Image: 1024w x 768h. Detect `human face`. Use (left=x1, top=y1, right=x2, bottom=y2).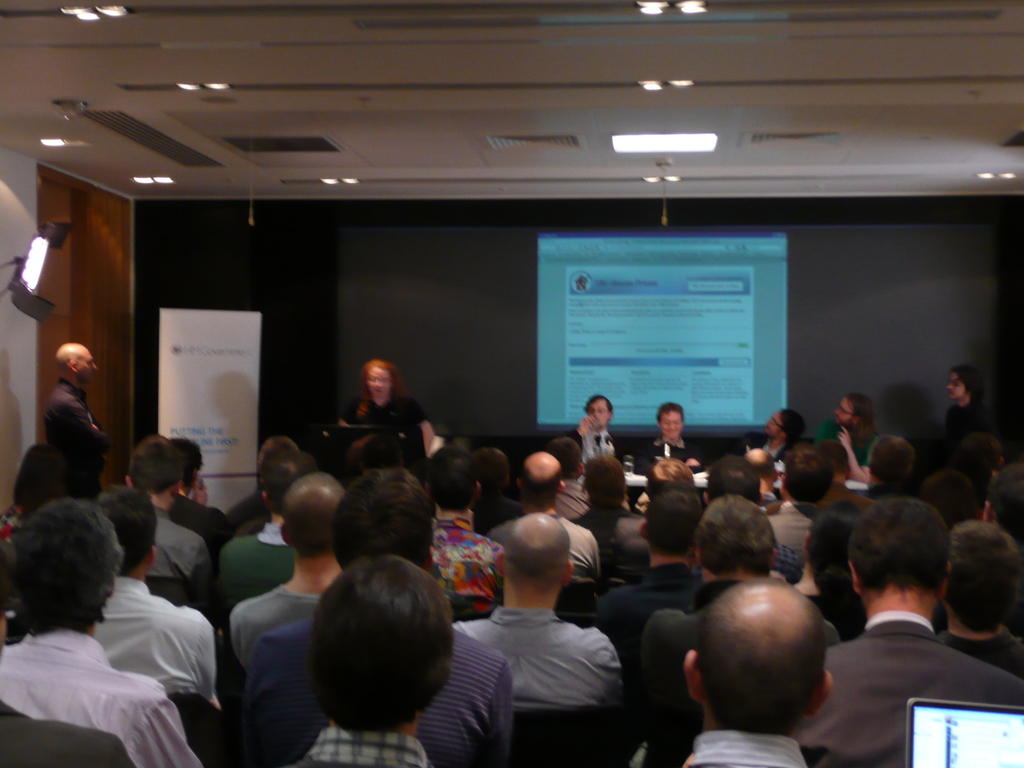
(left=950, top=374, right=964, bottom=402).
